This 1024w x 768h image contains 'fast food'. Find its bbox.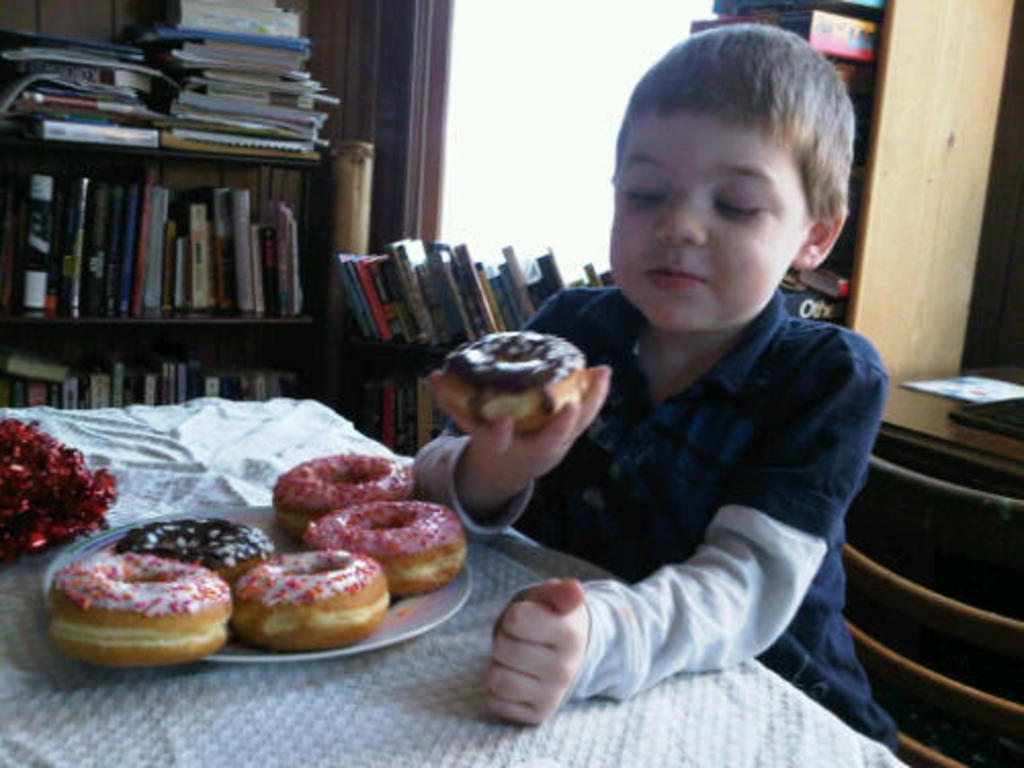
bbox=(236, 555, 385, 647).
